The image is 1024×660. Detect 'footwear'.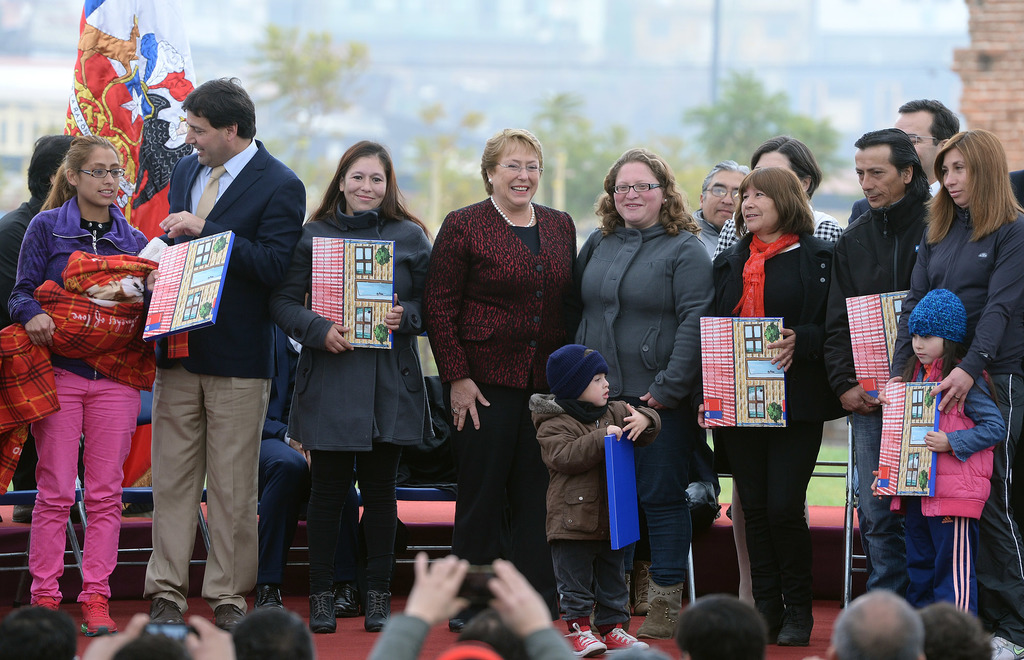
Detection: rect(214, 603, 250, 638).
